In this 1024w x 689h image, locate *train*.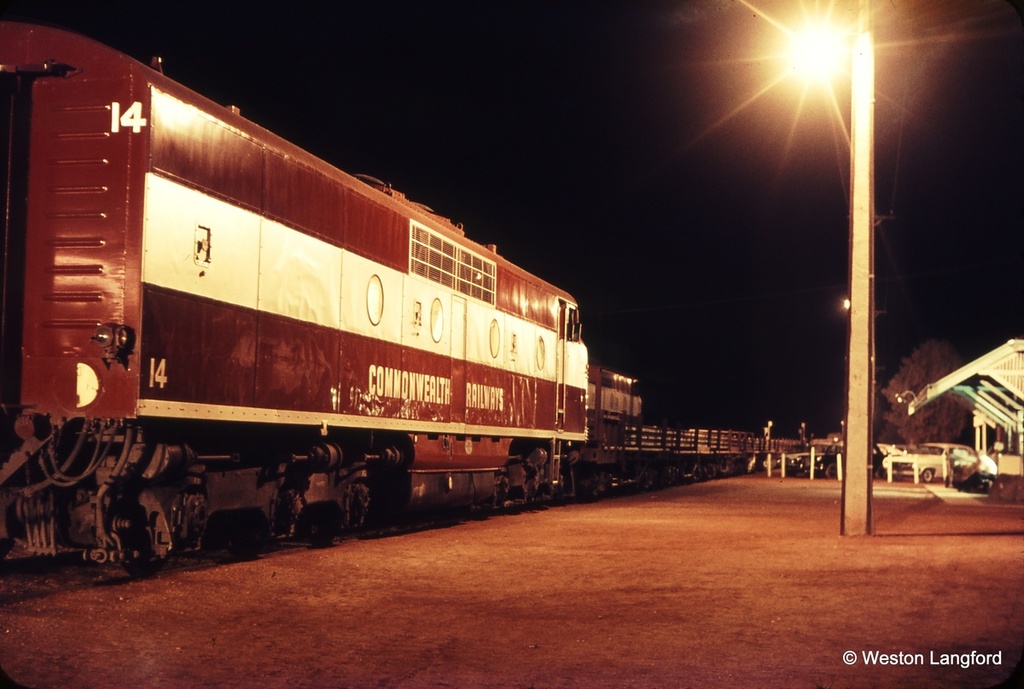
Bounding box: BBox(0, 20, 643, 592).
